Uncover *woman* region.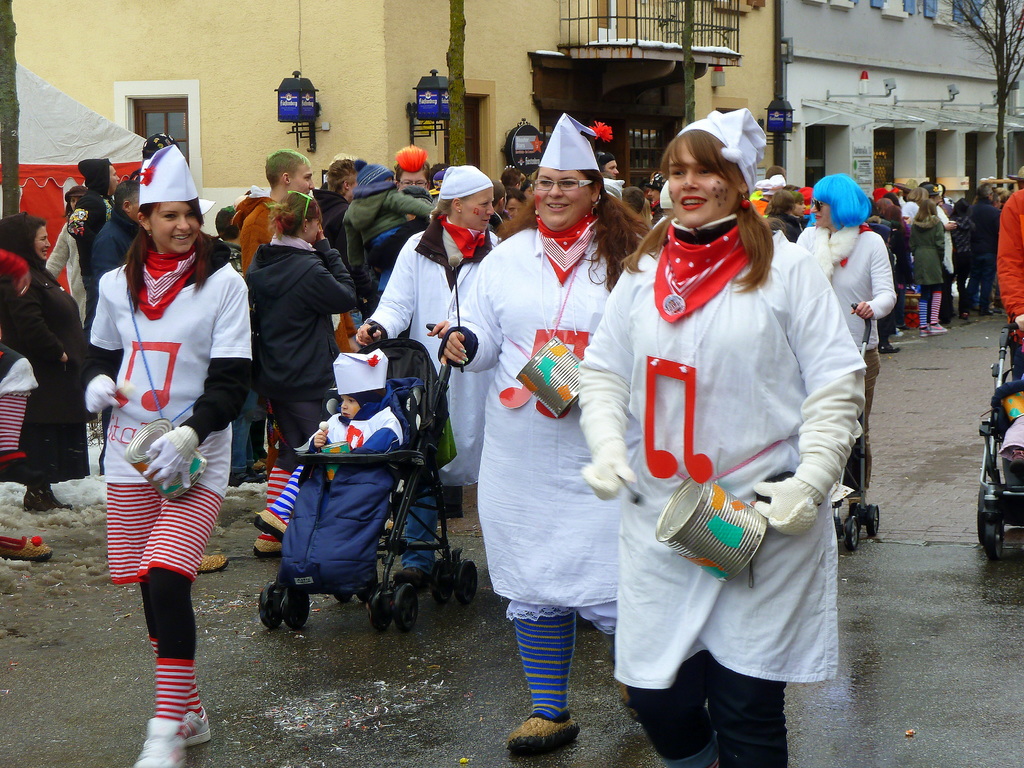
Uncovered: [353,165,502,595].
